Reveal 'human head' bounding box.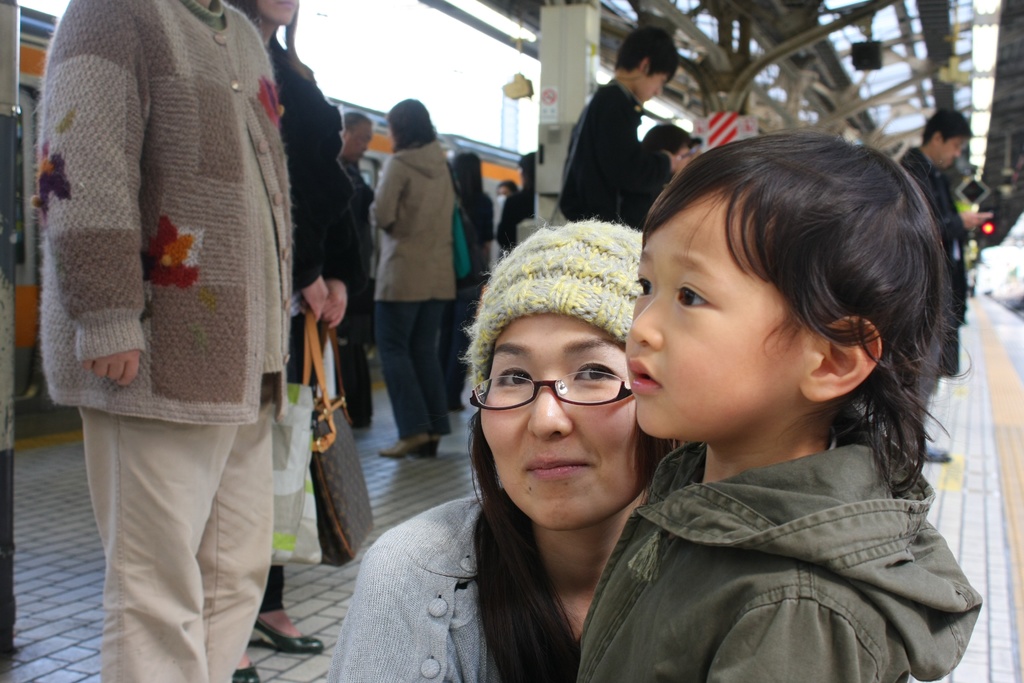
Revealed: bbox(632, 136, 938, 452).
